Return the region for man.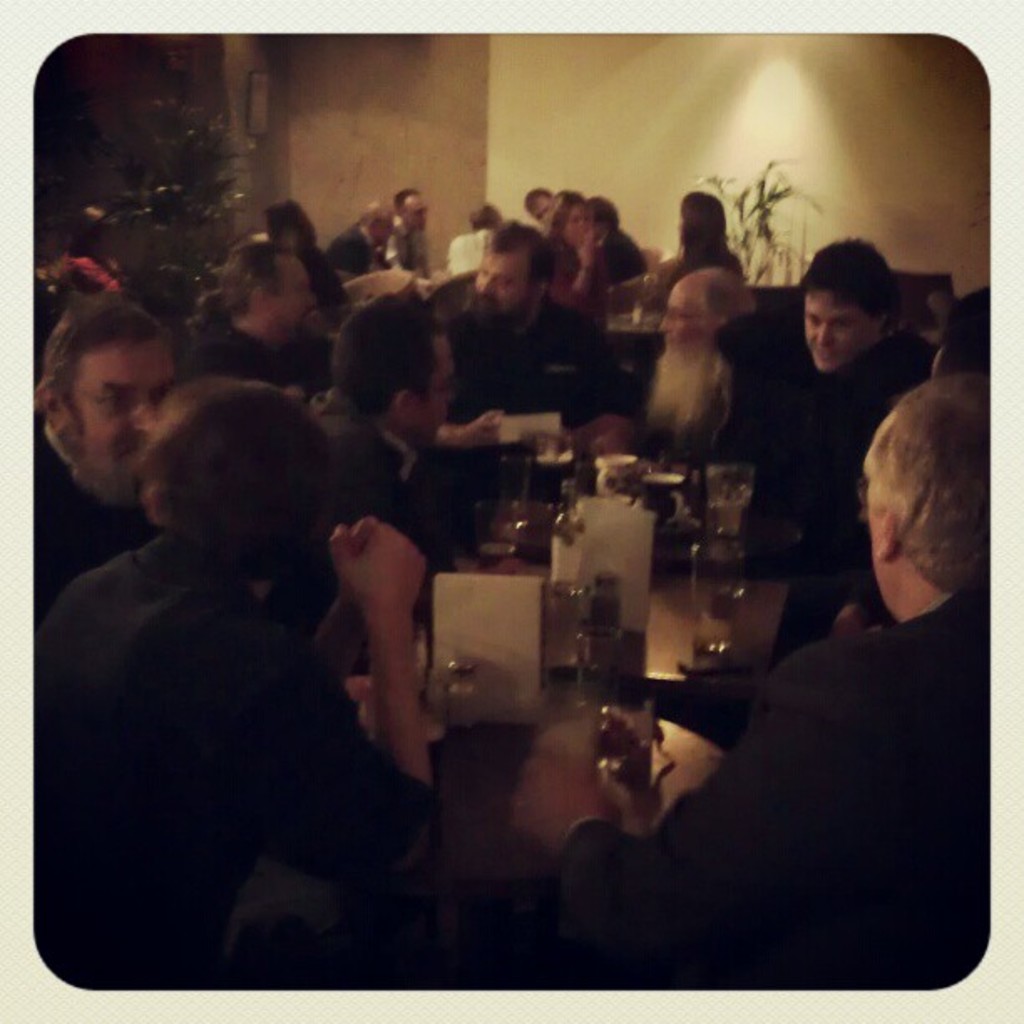
[x1=562, y1=231, x2=929, y2=674].
